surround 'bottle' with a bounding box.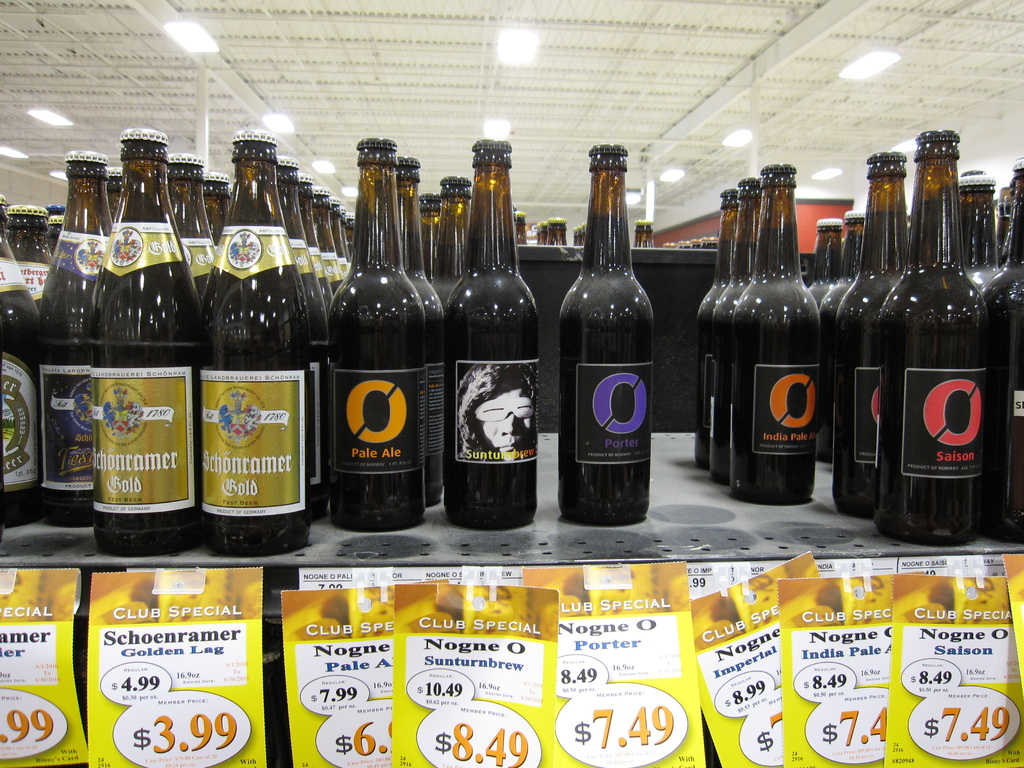
{"x1": 33, "y1": 153, "x2": 111, "y2": 523}.
